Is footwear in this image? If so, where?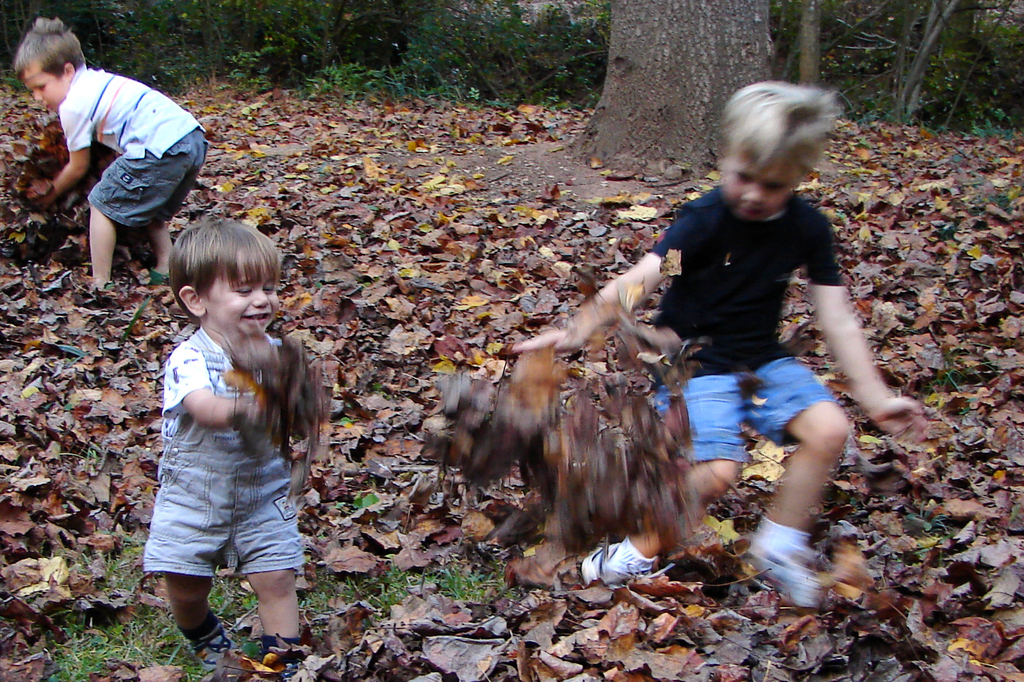
Yes, at [left=257, top=631, right=312, bottom=681].
